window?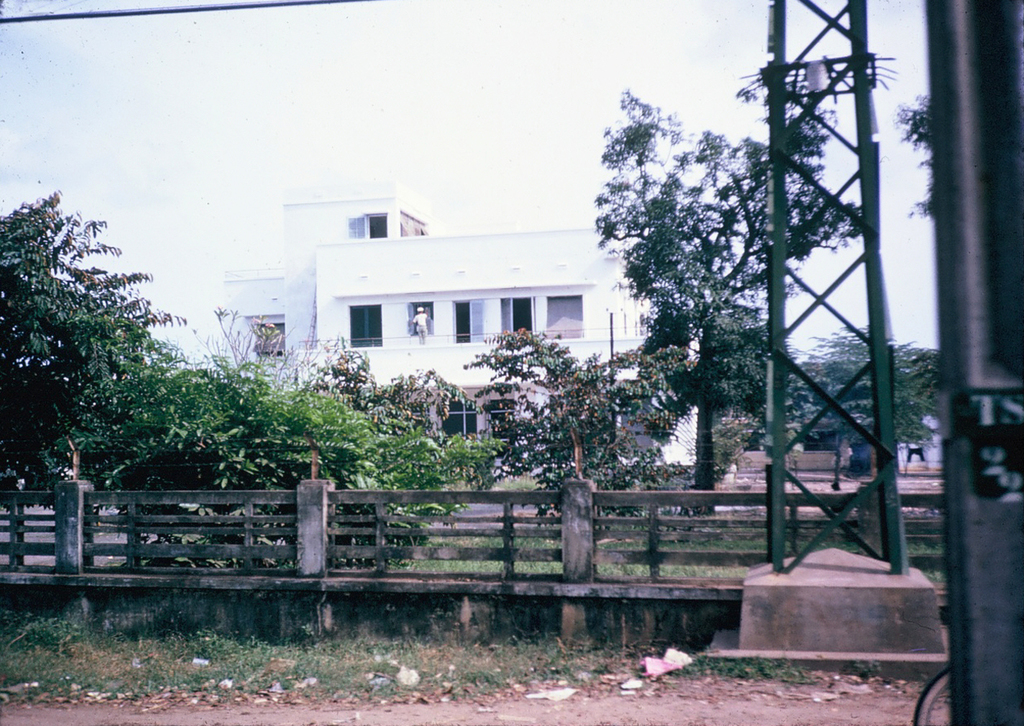
BBox(341, 304, 387, 352)
